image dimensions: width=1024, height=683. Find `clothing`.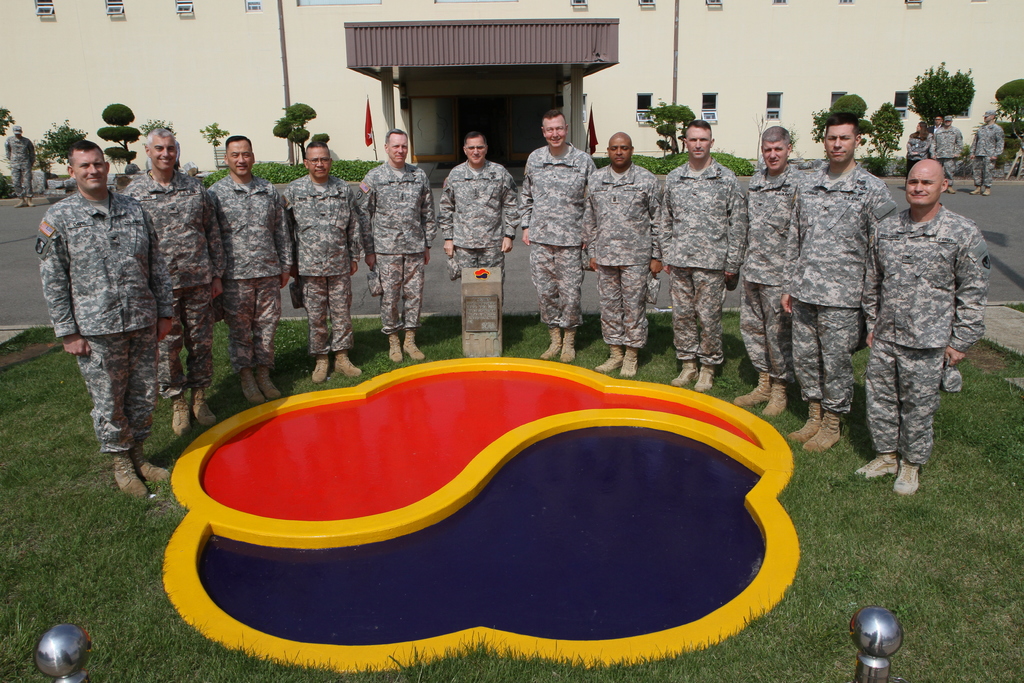
locate(972, 120, 1008, 186).
